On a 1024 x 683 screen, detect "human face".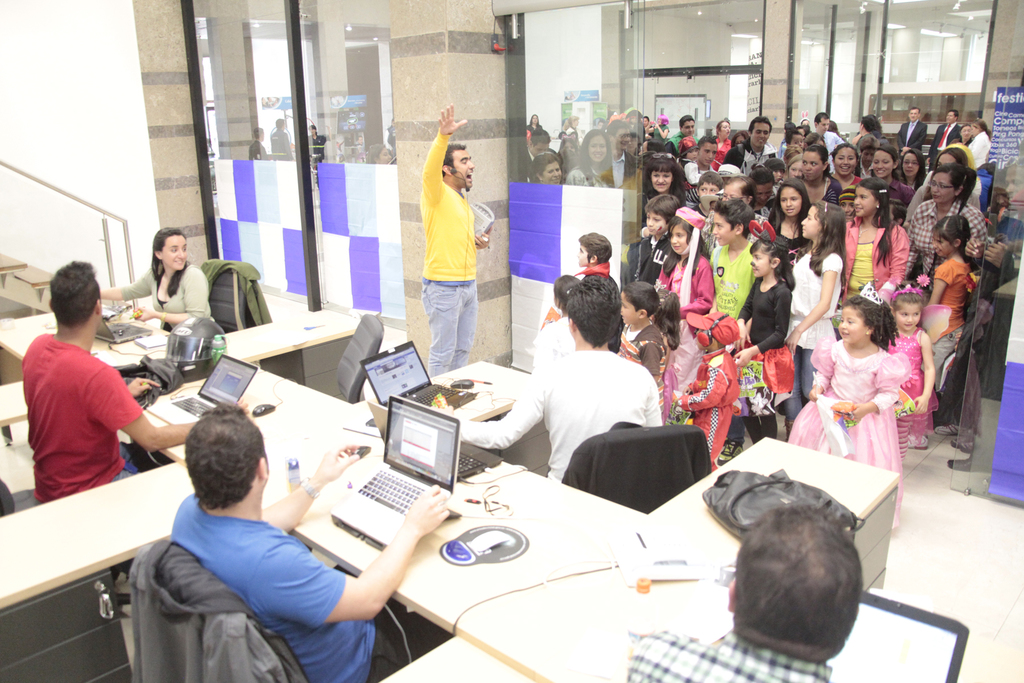
[614, 126, 630, 151].
